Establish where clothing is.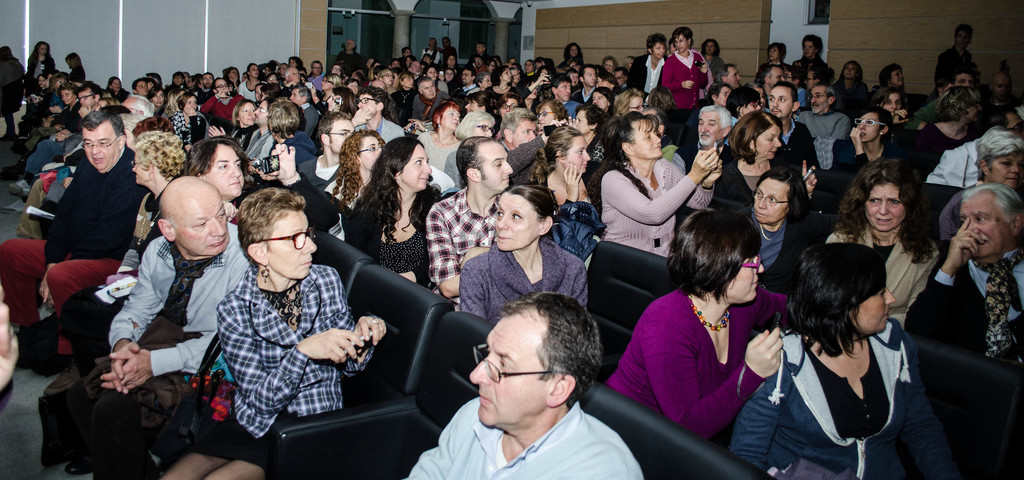
Established at <bbox>344, 214, 426, 283</bbox>.
